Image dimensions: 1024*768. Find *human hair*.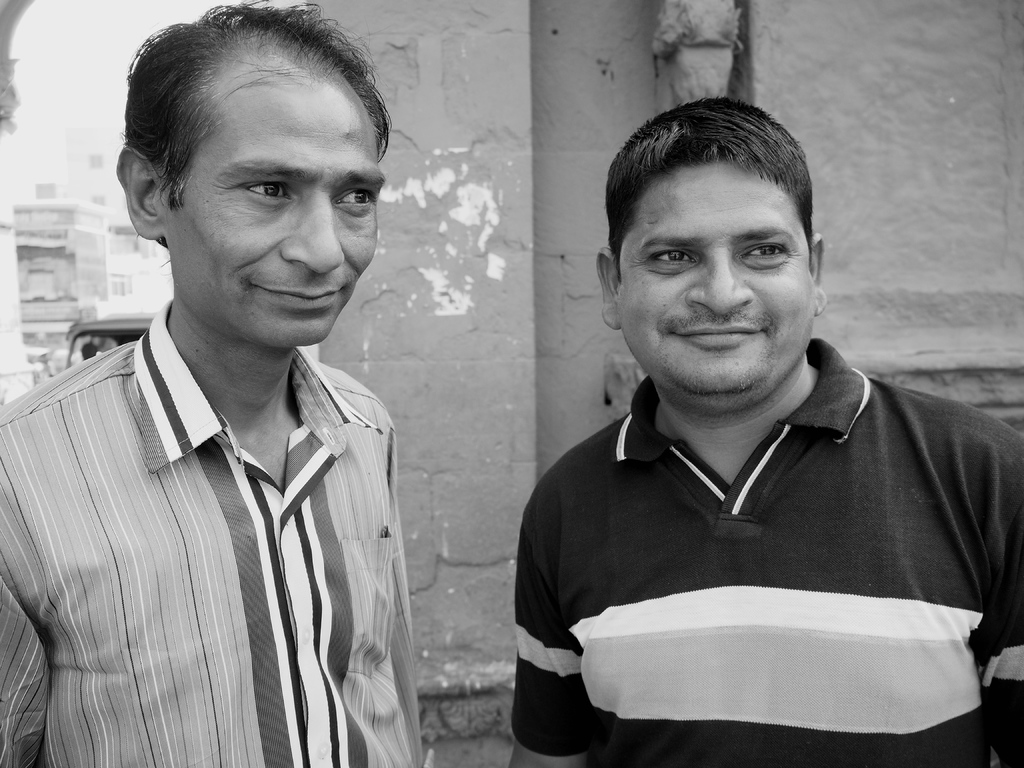
<box>603,95,821,274</box>.
